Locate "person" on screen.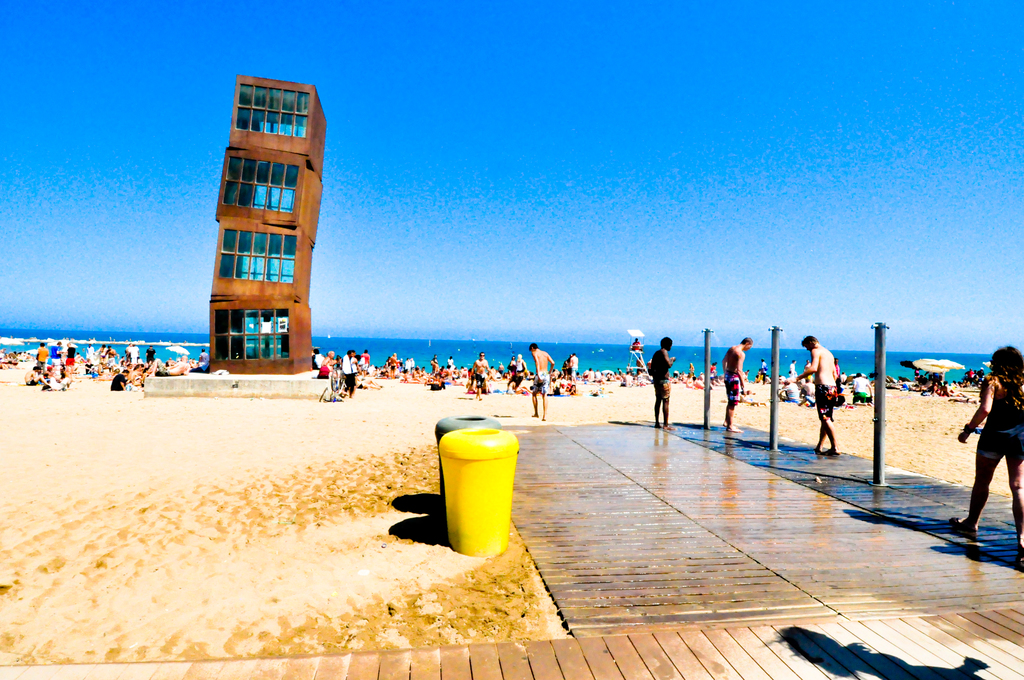
On screen at [left=953, top=346, right=1023, bottom=545].
